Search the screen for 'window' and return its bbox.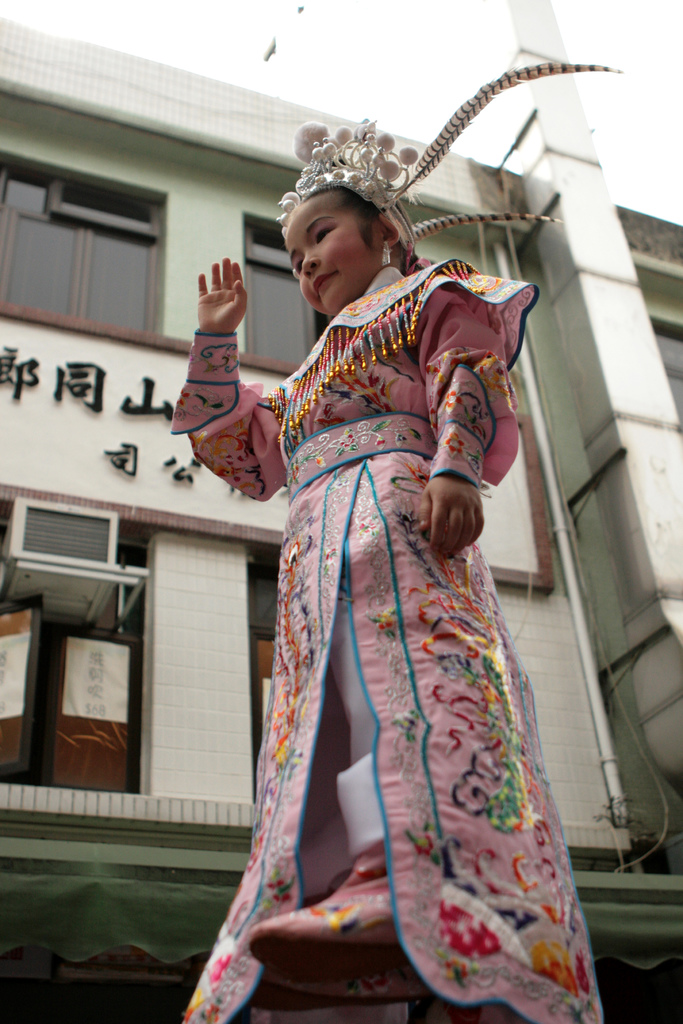
Found: (left=252, top=554, right=283, bottom=798).
